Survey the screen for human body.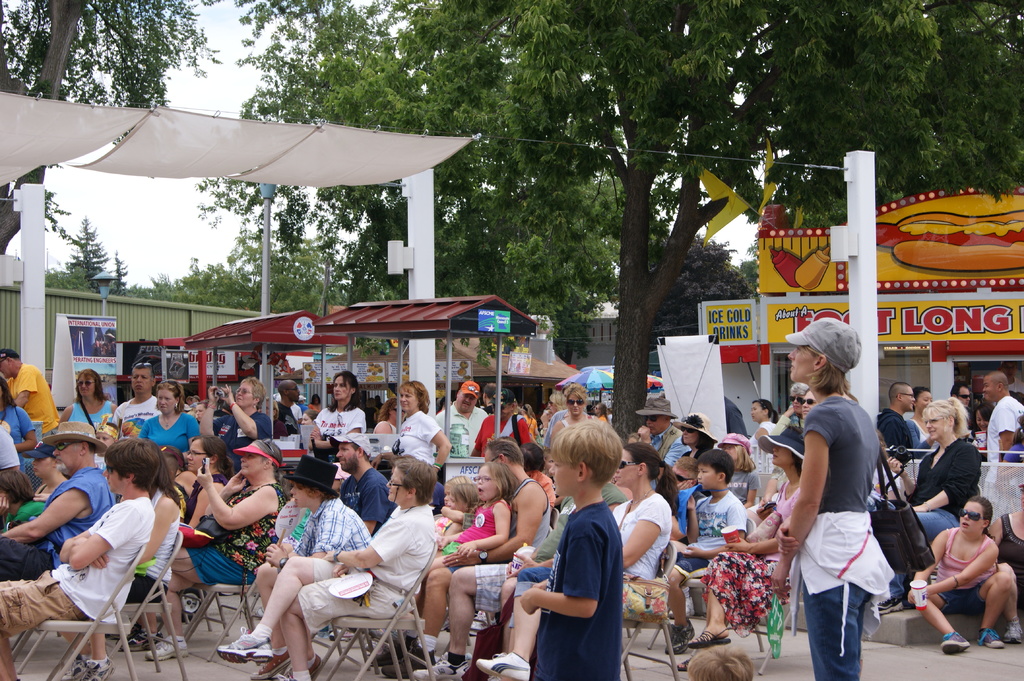
Survey found: 247, 453, 374, 680.
